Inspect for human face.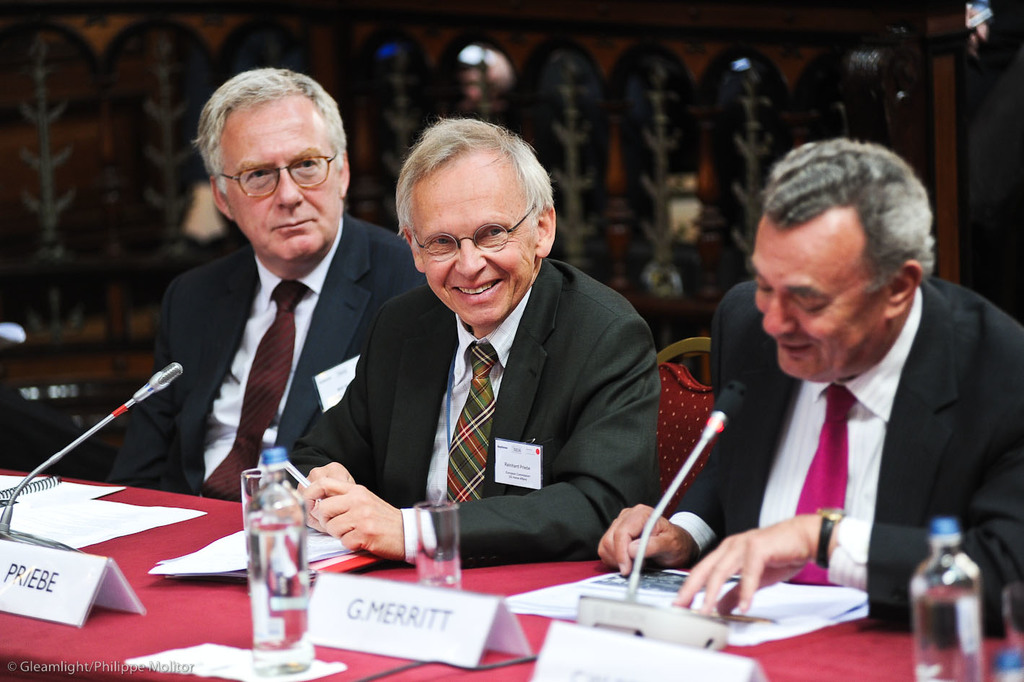
Inspection: crop(415, 166, 539, 328).
